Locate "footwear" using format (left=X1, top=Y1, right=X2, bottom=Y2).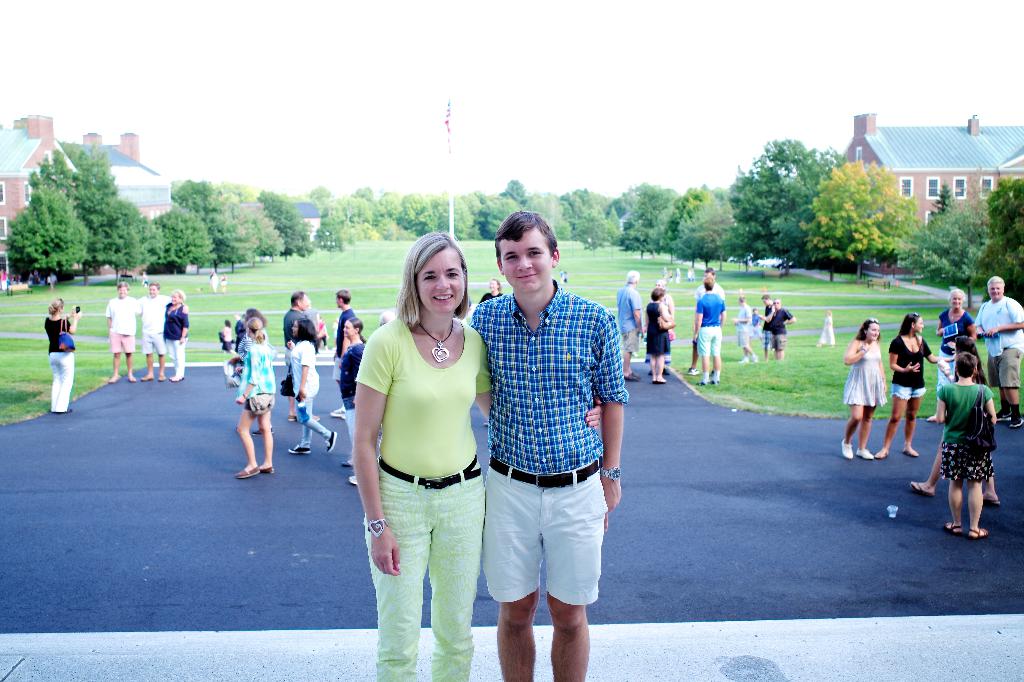
(left=910, top=479, right=935, bottom=498).
